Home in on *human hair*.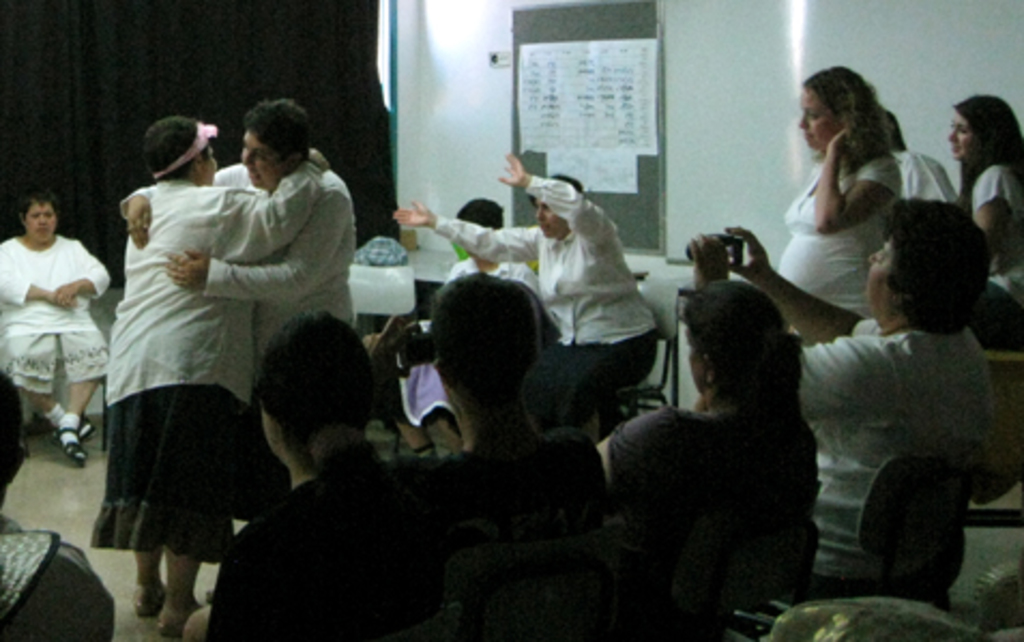
Homed in at (678, 281, 809, 425).
